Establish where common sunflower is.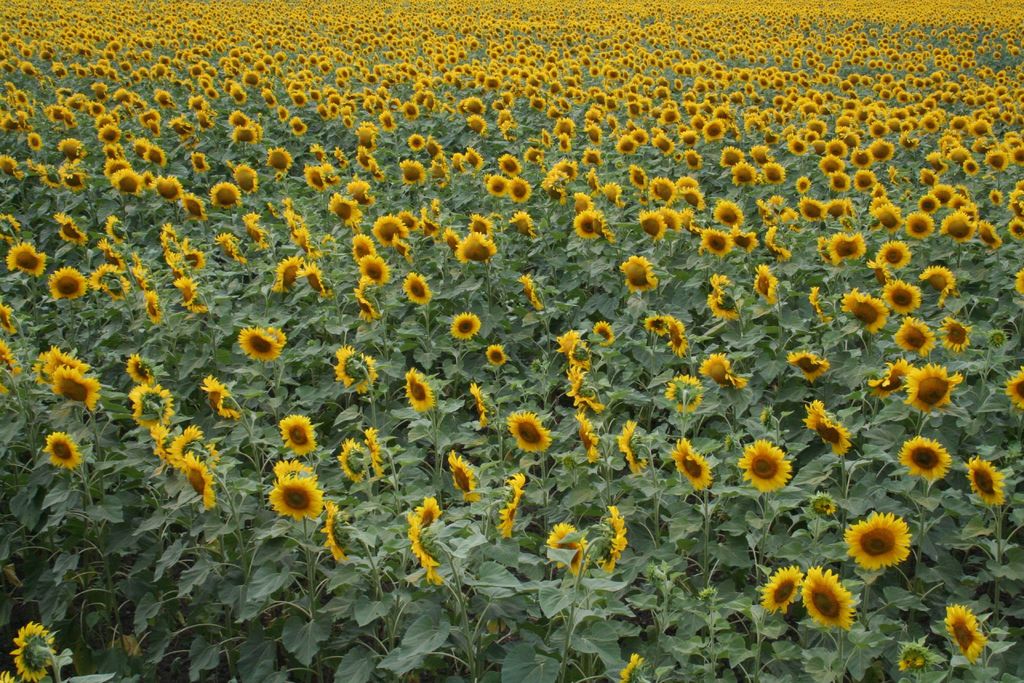
Established at [x1=408, y1=274, x2=426, y2=300].
